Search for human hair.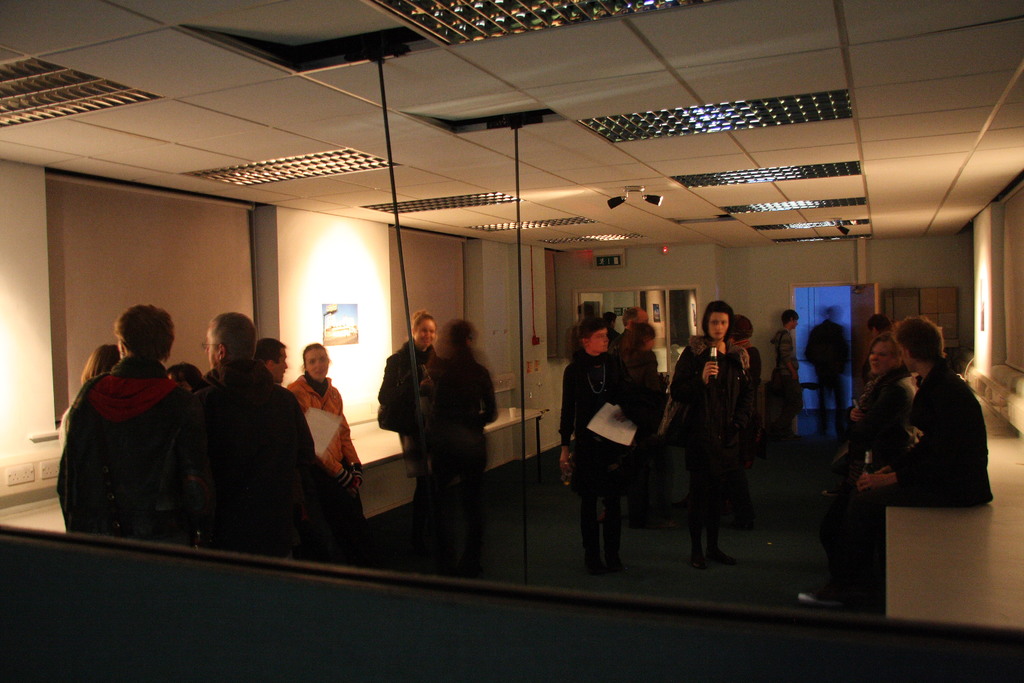
Found at (x1=620, y1=309, x2=640, y2=330).
